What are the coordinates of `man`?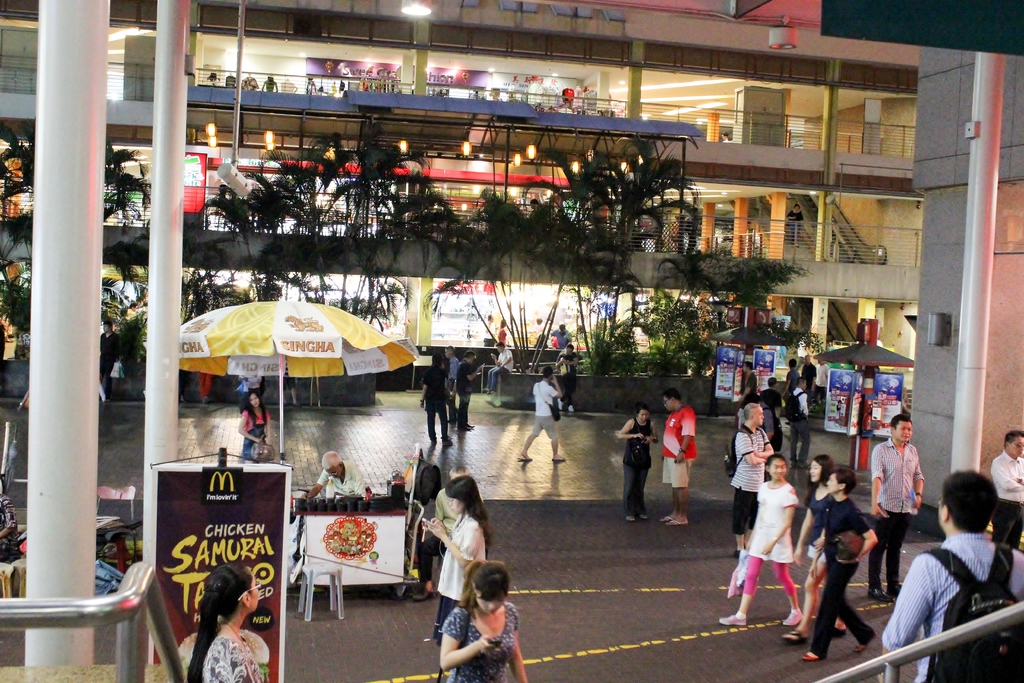
305:449:364:500.
